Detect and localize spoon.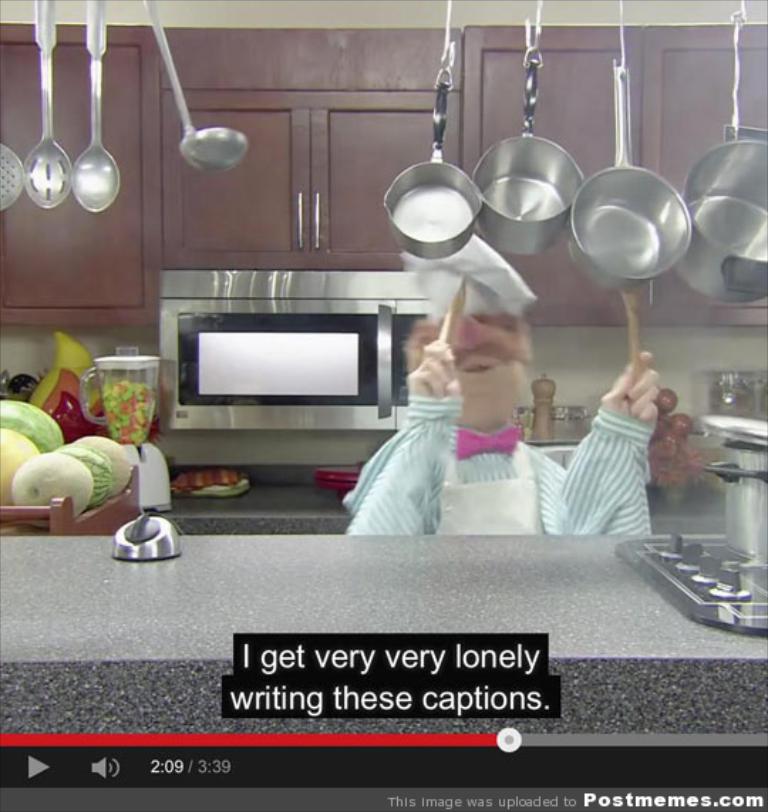
Localized at BBox(26, 0, 74, 209).
